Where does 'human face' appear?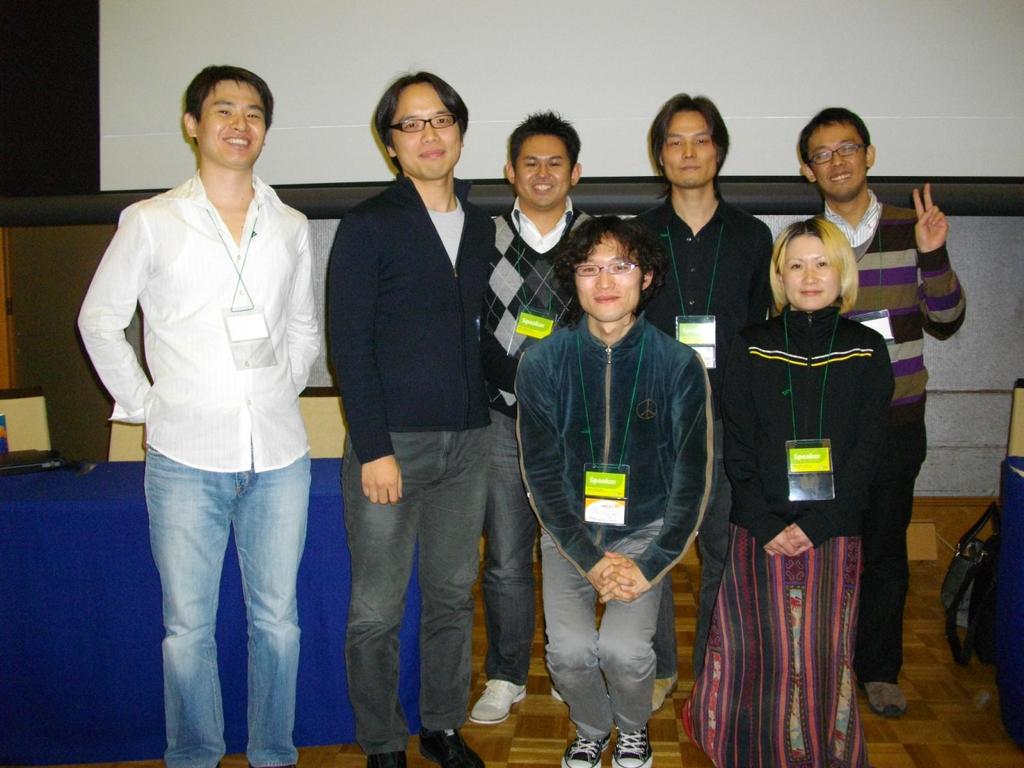
Appears at x1=392 y1=82 x2=462 y2=180.
